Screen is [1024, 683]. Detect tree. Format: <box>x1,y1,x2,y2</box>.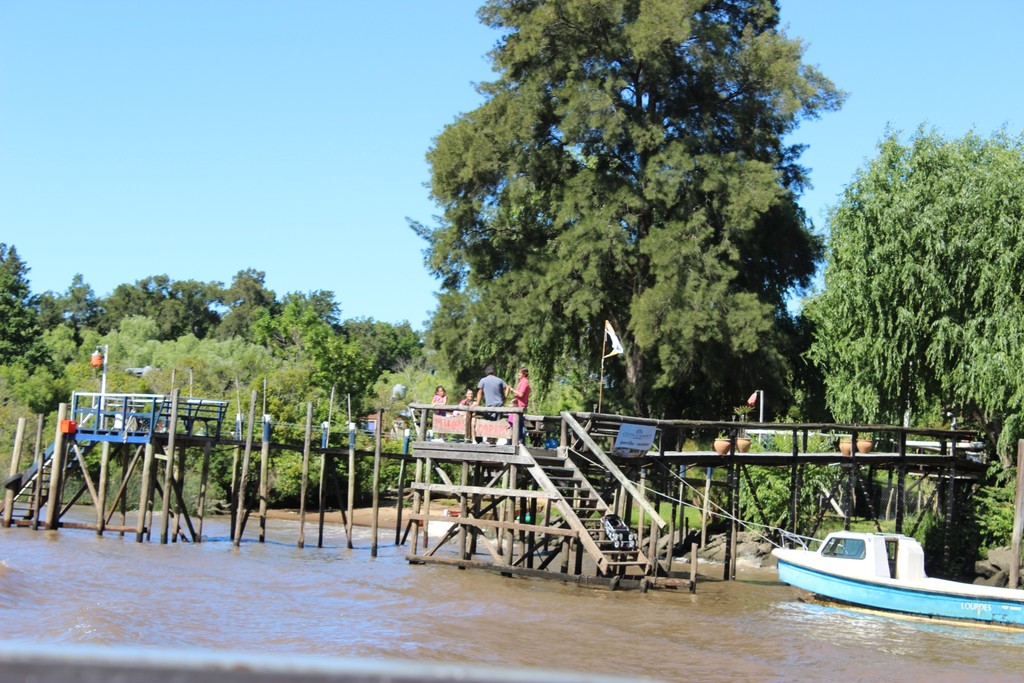
<box>406,23,852,434</box>.
